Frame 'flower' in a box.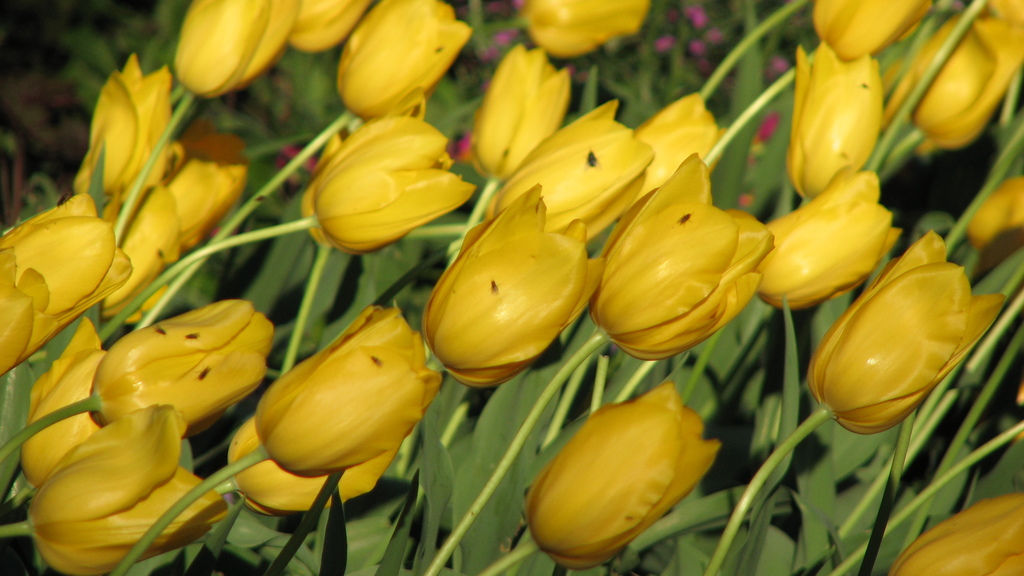
[x1=295, y1=117, x2=476, y2=250].
